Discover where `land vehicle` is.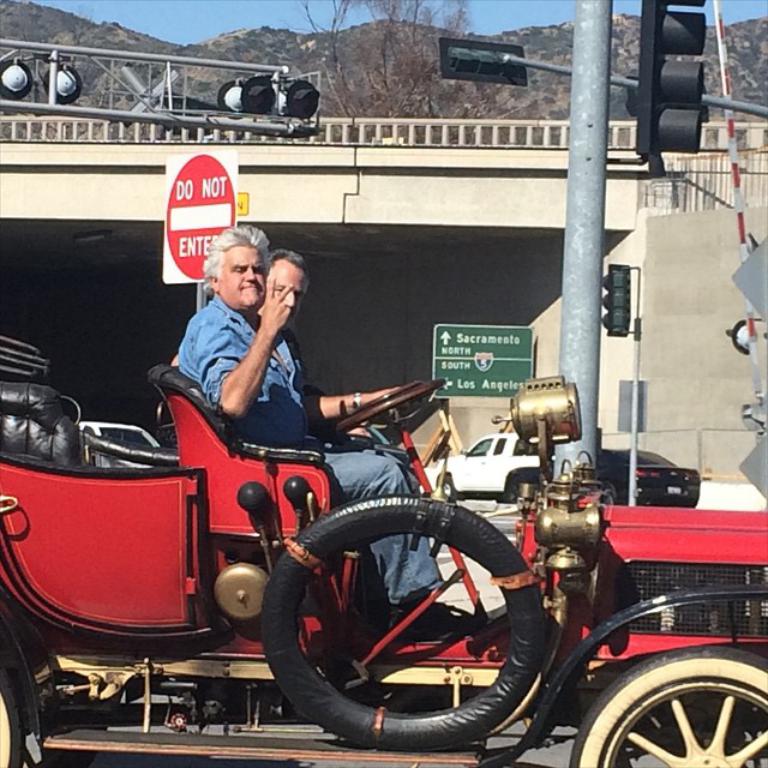
Discovered at rect(599, 445, 702, 506).
